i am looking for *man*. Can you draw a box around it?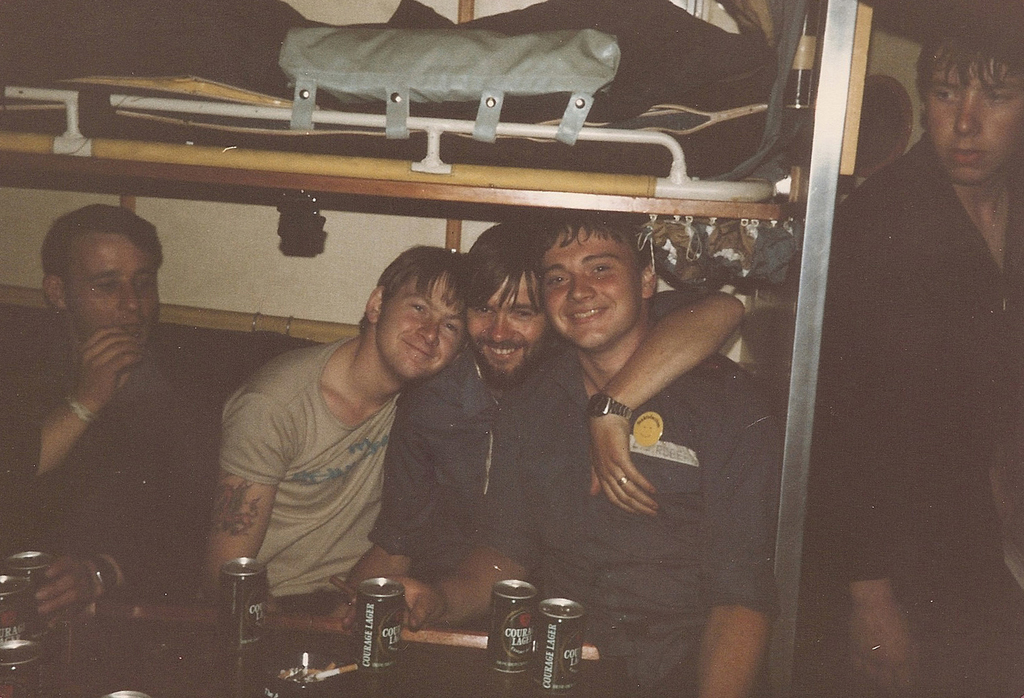
Sure, the bounding box is box(813, 0, 1023, 697).
